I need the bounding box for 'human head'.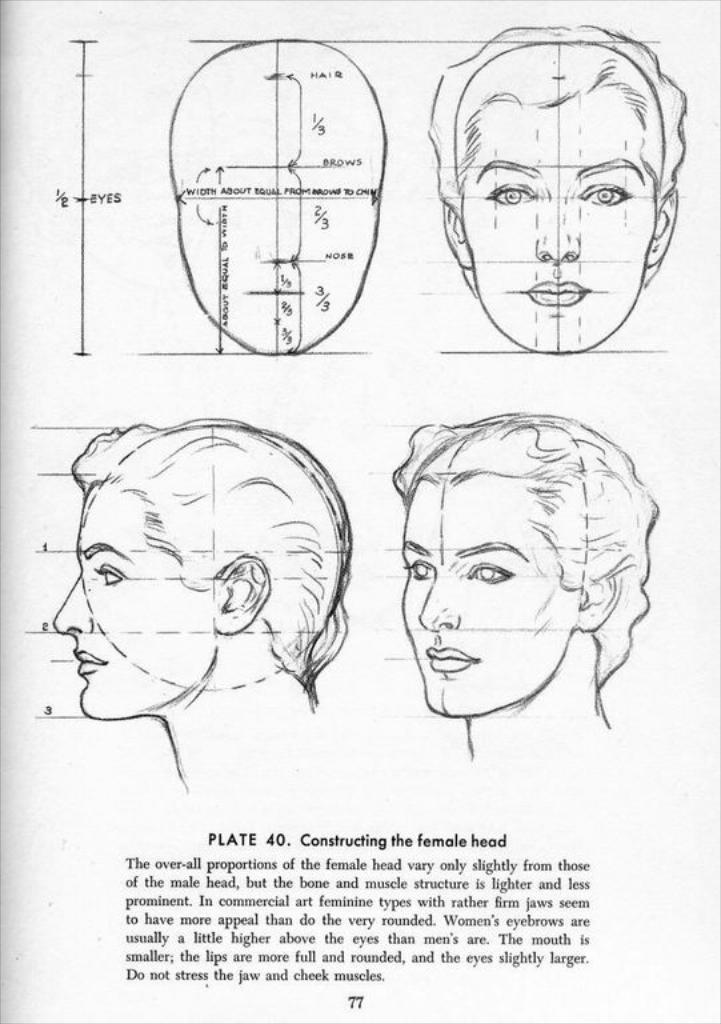
Here it is: <bbox>47, 413, 349, 724</bbox>.
